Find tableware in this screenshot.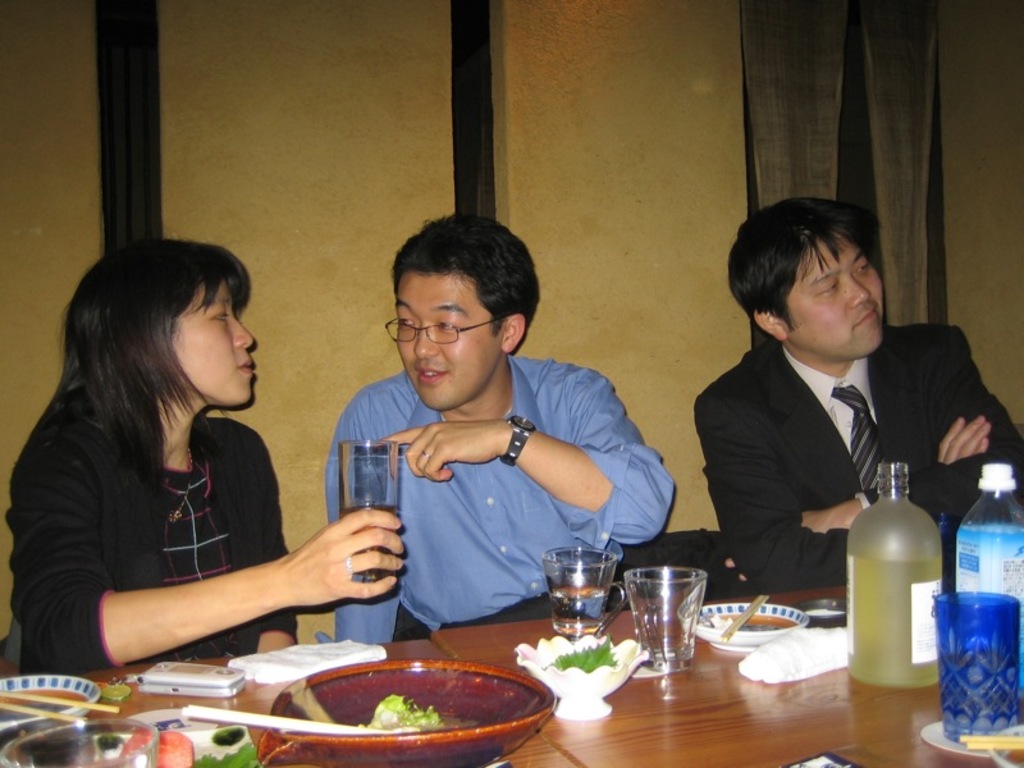
The bounding box for tableware is (left=682, top=596, right=805, bottom=654).
